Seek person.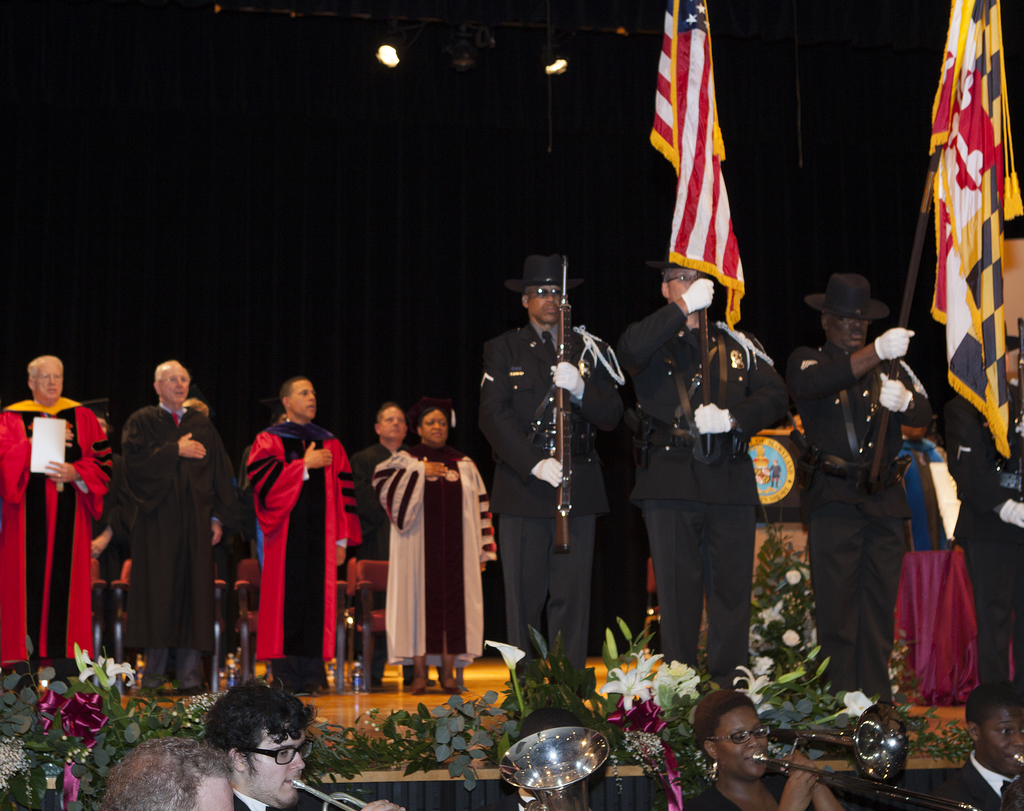
206:680:405:810.
